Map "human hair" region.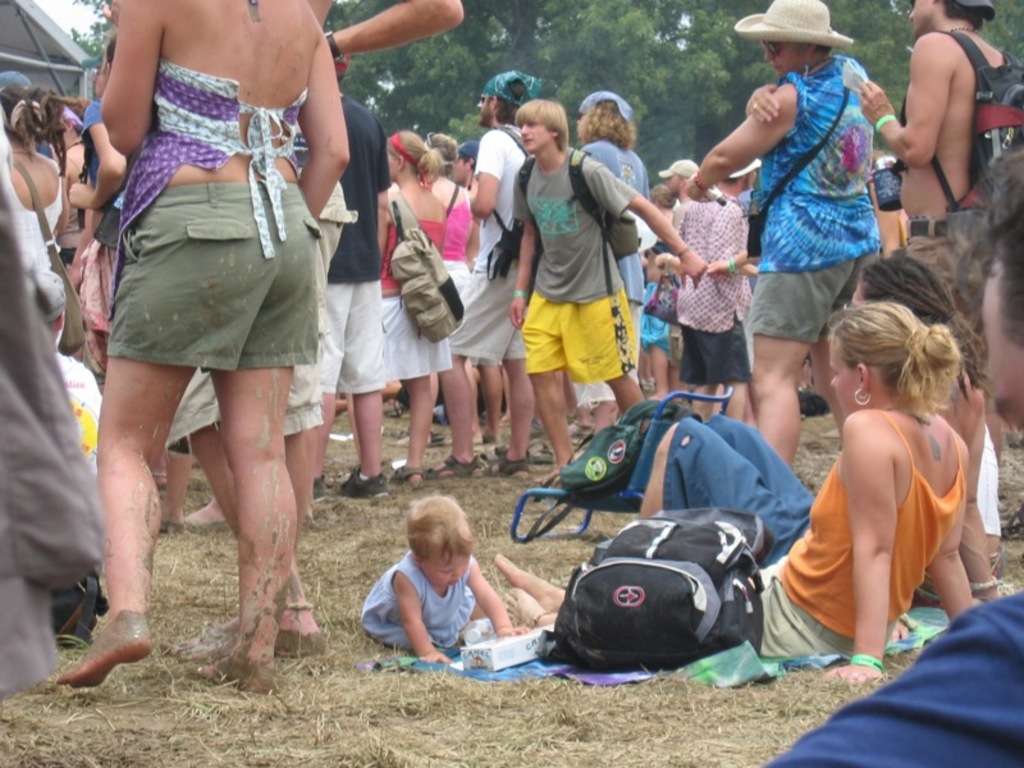
Mapped to pyautogui.locateOnScreen(381, 128, 444, 182).
